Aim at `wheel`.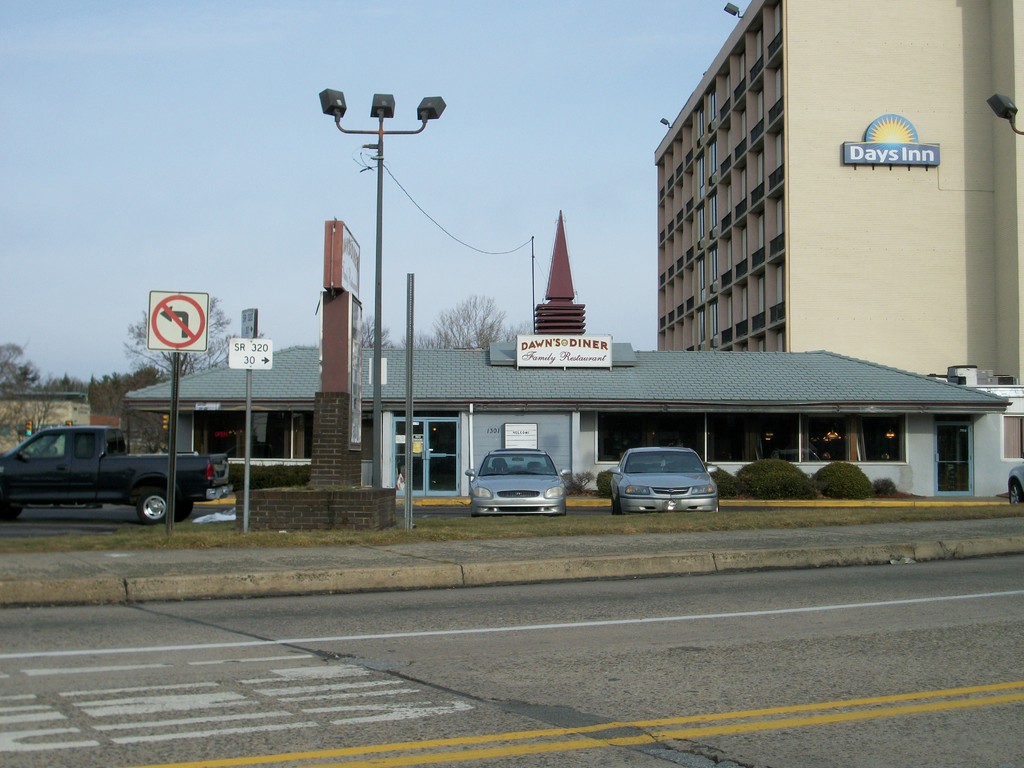
Aimed at bbox=(172, 499, 193, 523).
